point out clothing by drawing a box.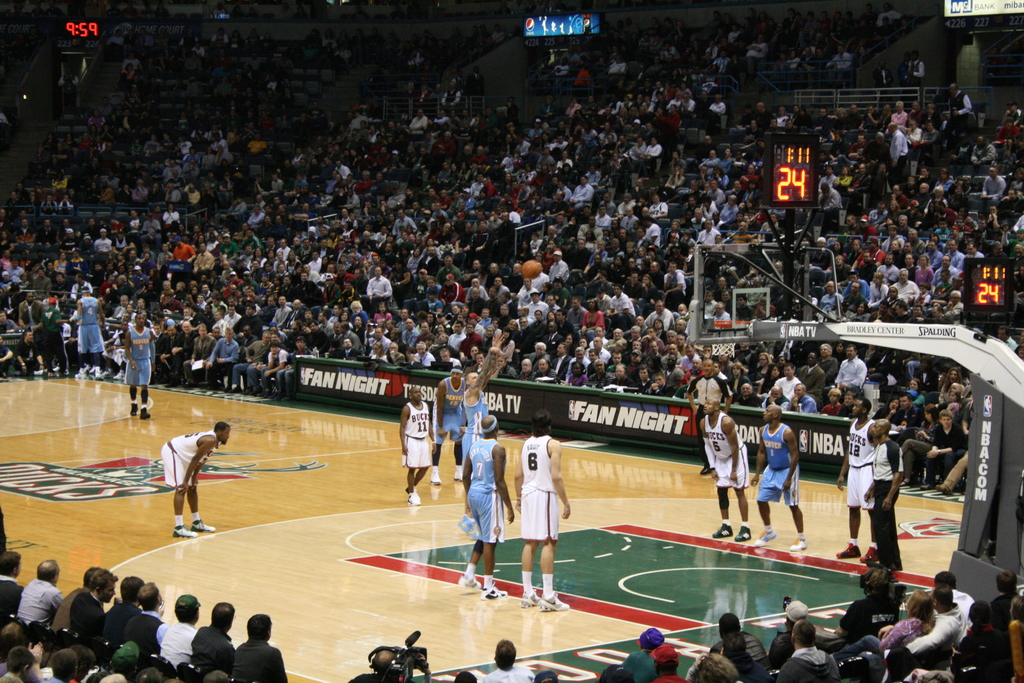
x1=204, y1=338, x2=241, y2=381.
